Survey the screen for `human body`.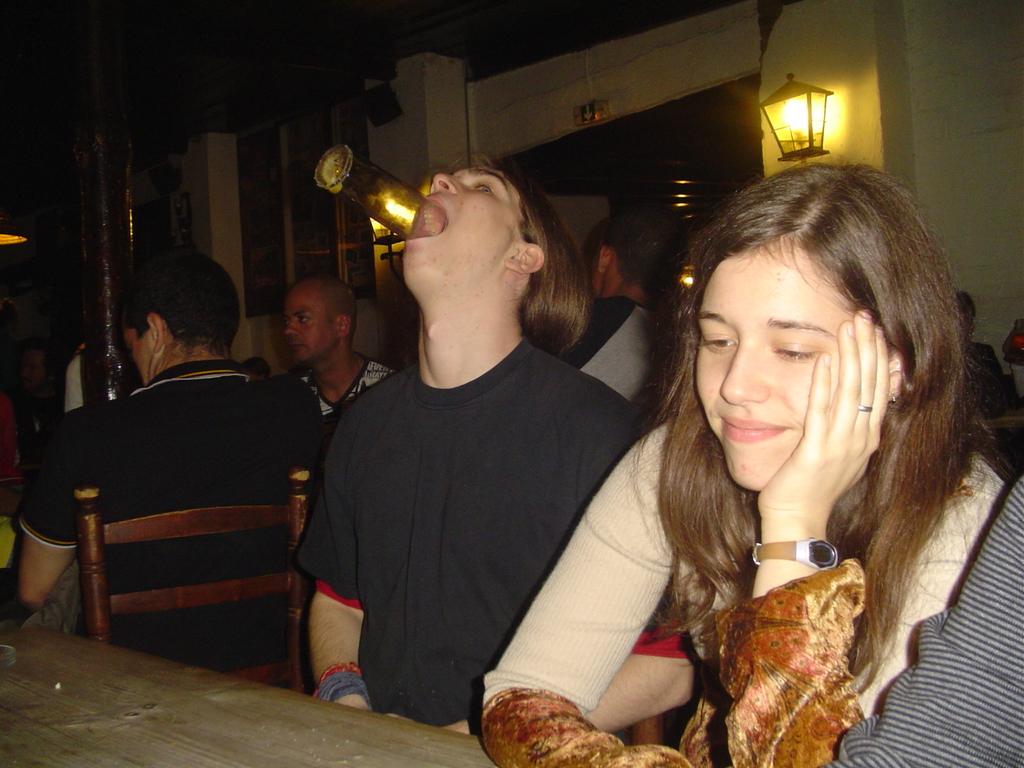
Survey found: [x1=282, y1=154, x2=692, y2=742].
